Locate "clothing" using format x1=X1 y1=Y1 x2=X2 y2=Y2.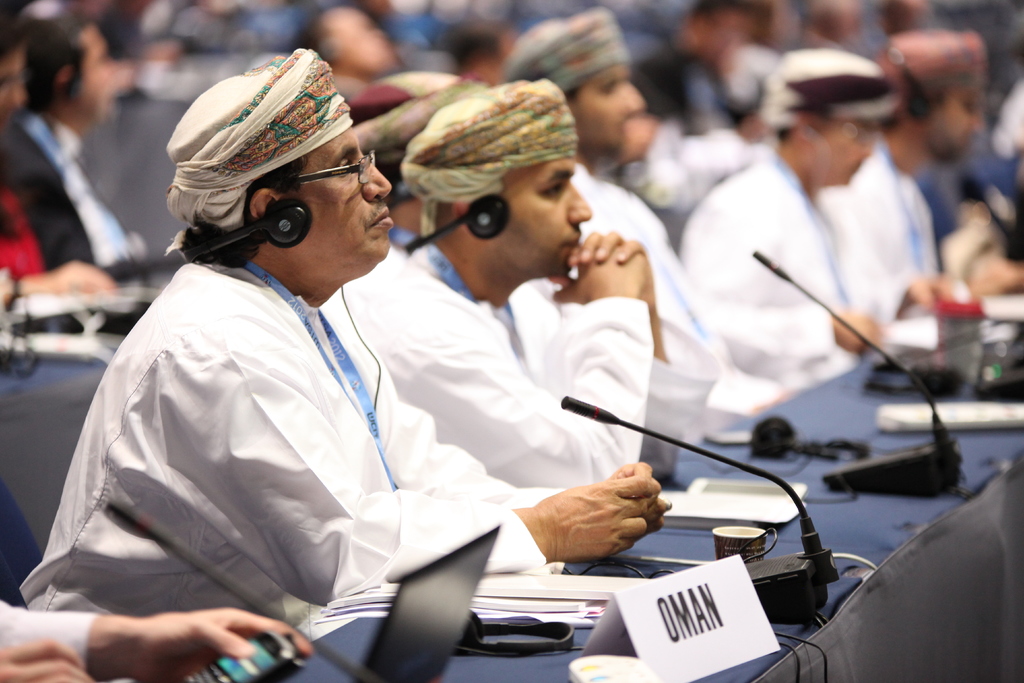
x1=681 y1=151 x2=928 y2=415.
